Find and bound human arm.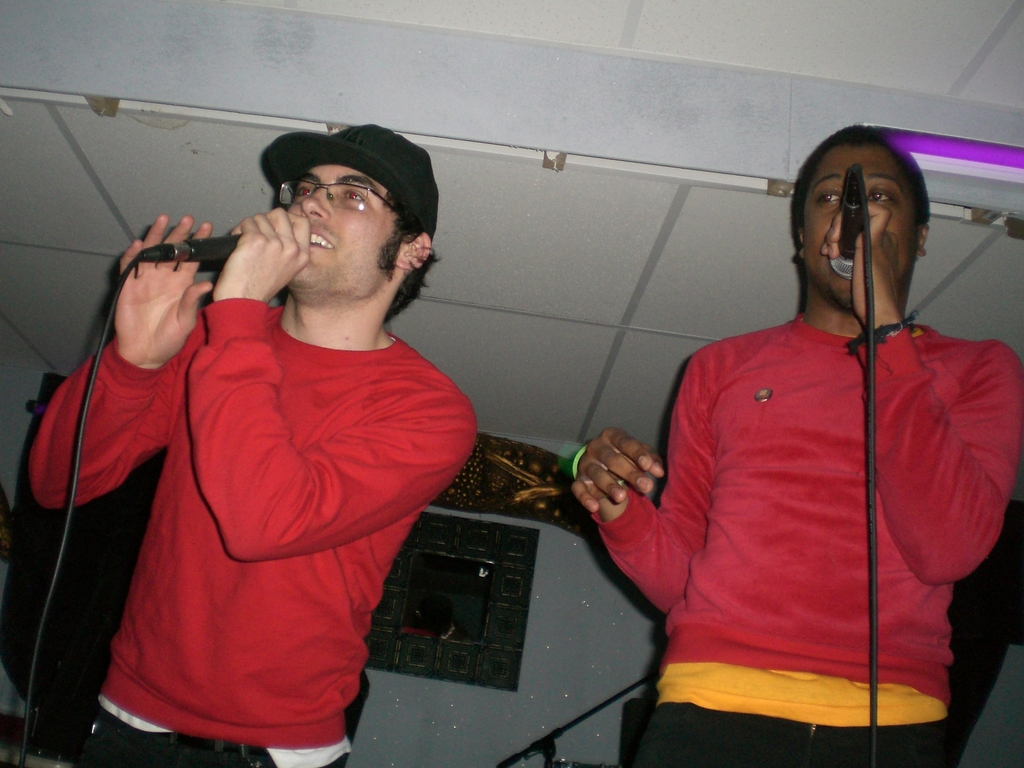
Bound: x1=568, y1=349, x2=720, y2=616.
